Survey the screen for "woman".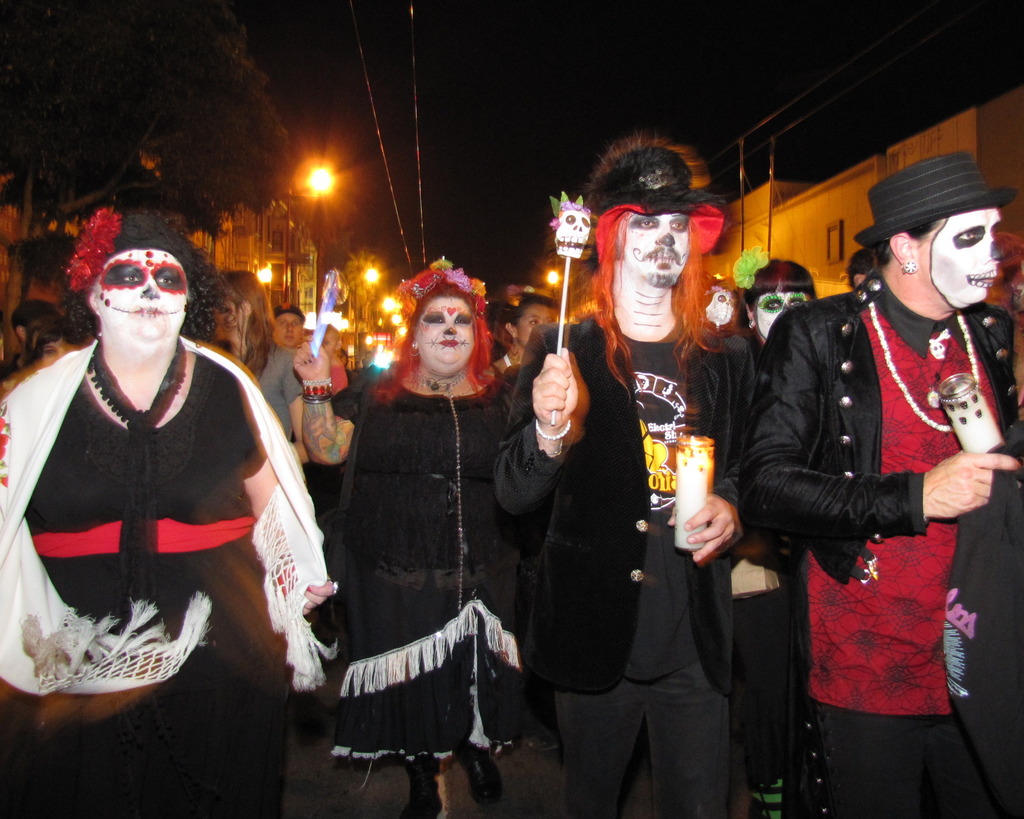
Survey found: l=209, t=262, r=321, b=461.
